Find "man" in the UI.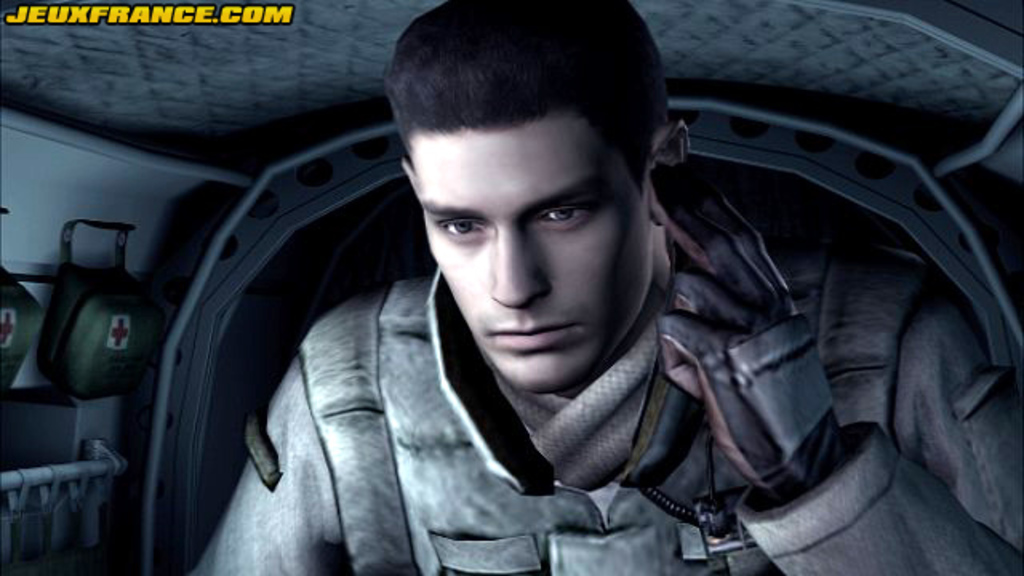
UI element at <box>136,18,851,575</box>.
